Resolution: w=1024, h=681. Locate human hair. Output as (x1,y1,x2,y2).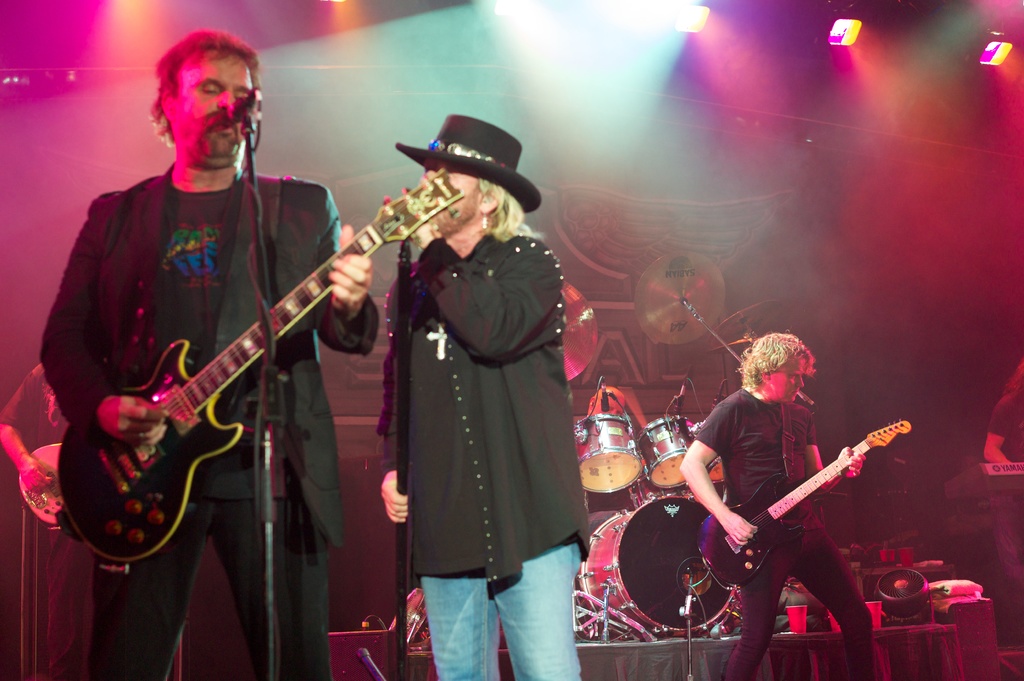
(732,327,818,394).
